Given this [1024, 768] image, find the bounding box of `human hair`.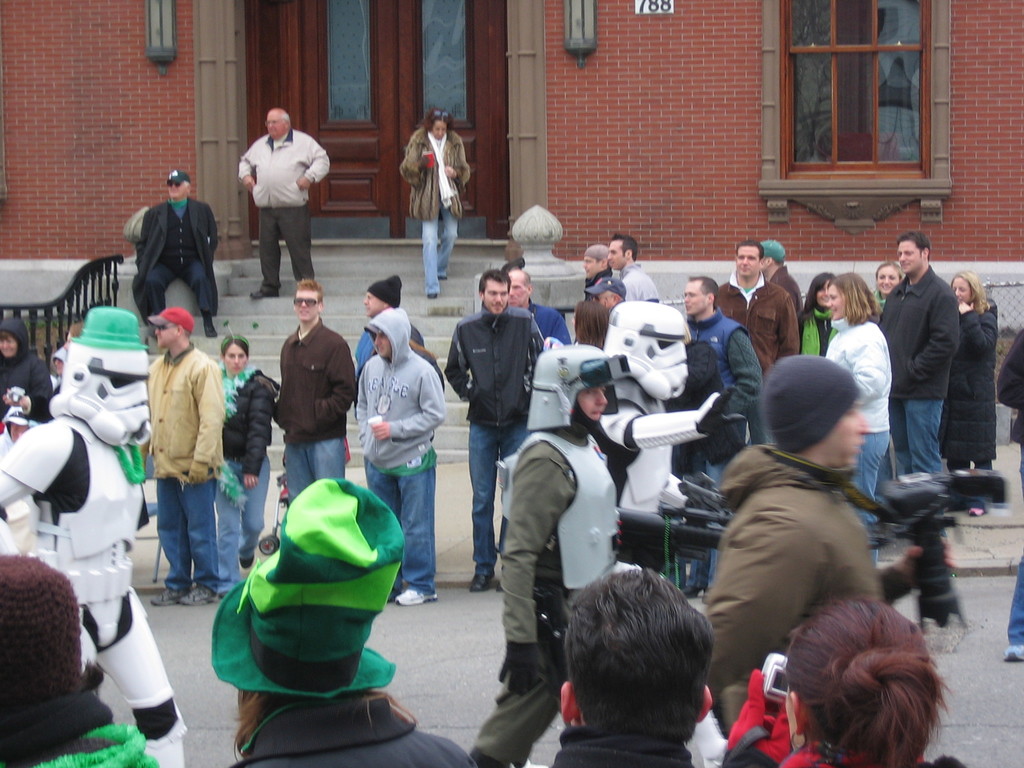
[x1=737, y1=239, x2=764, y2=264].
